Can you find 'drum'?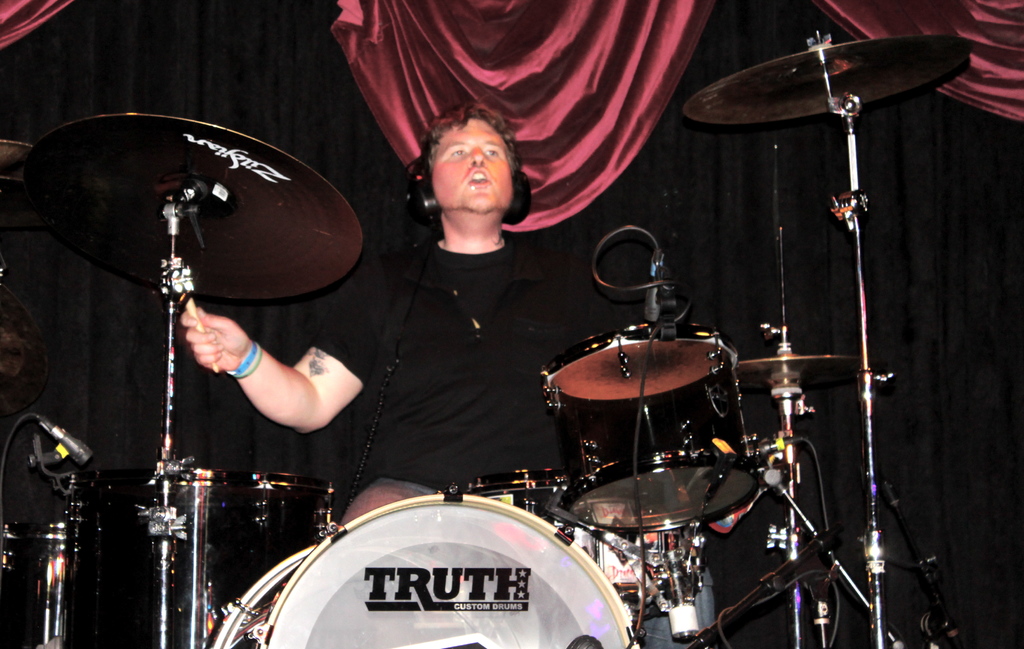
Yes, bounding box: box(209, 496, 635, 648).
